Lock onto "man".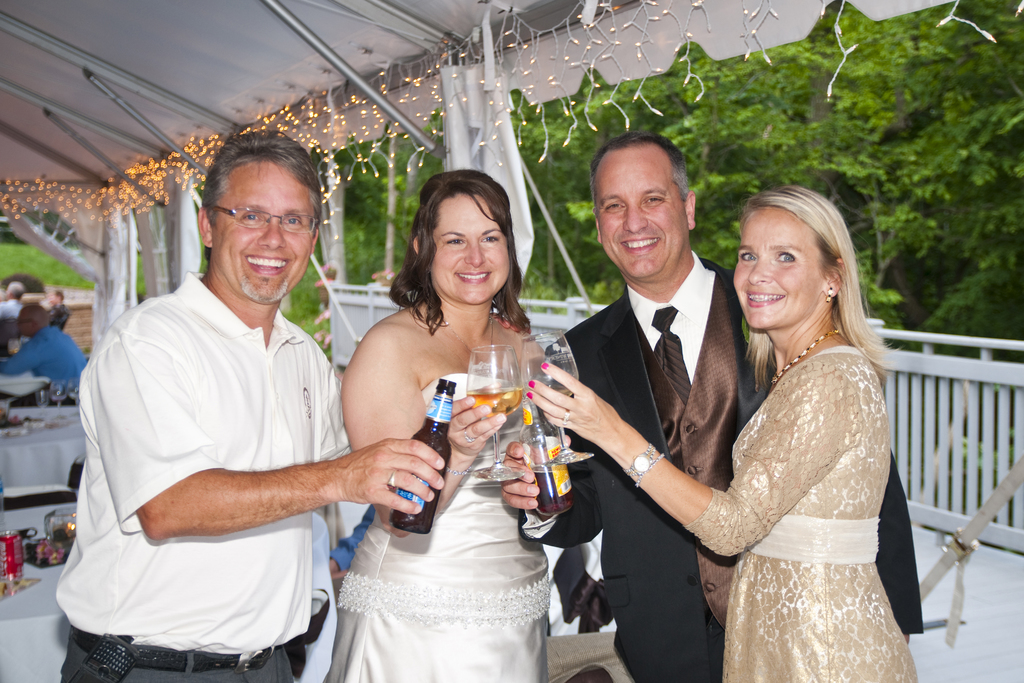
Locked: [65,138,387,682].
